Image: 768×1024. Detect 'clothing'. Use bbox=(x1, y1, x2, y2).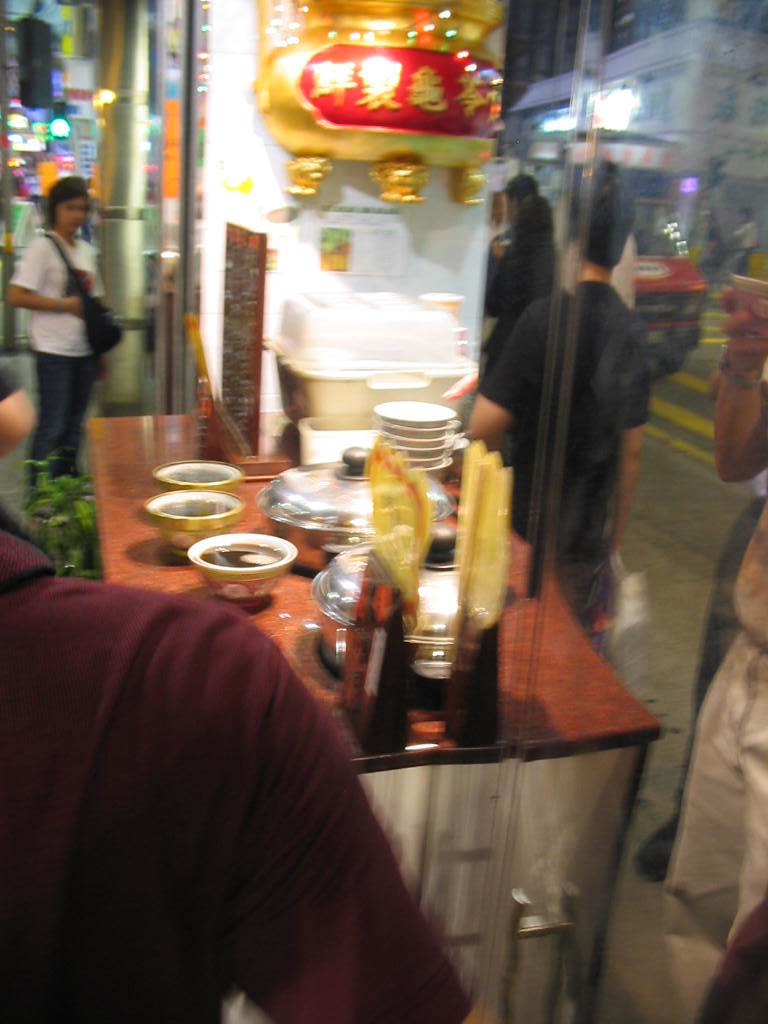
bbox=(477, 281, 649, 625).
